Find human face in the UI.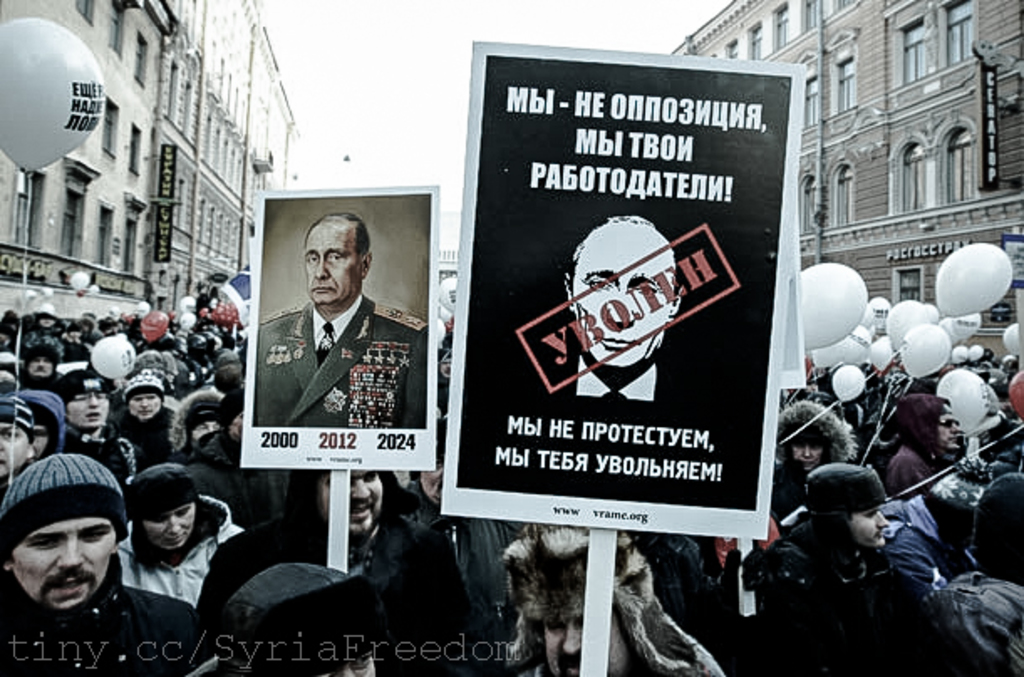
UI element at rect(541, 583, 637, 675).
